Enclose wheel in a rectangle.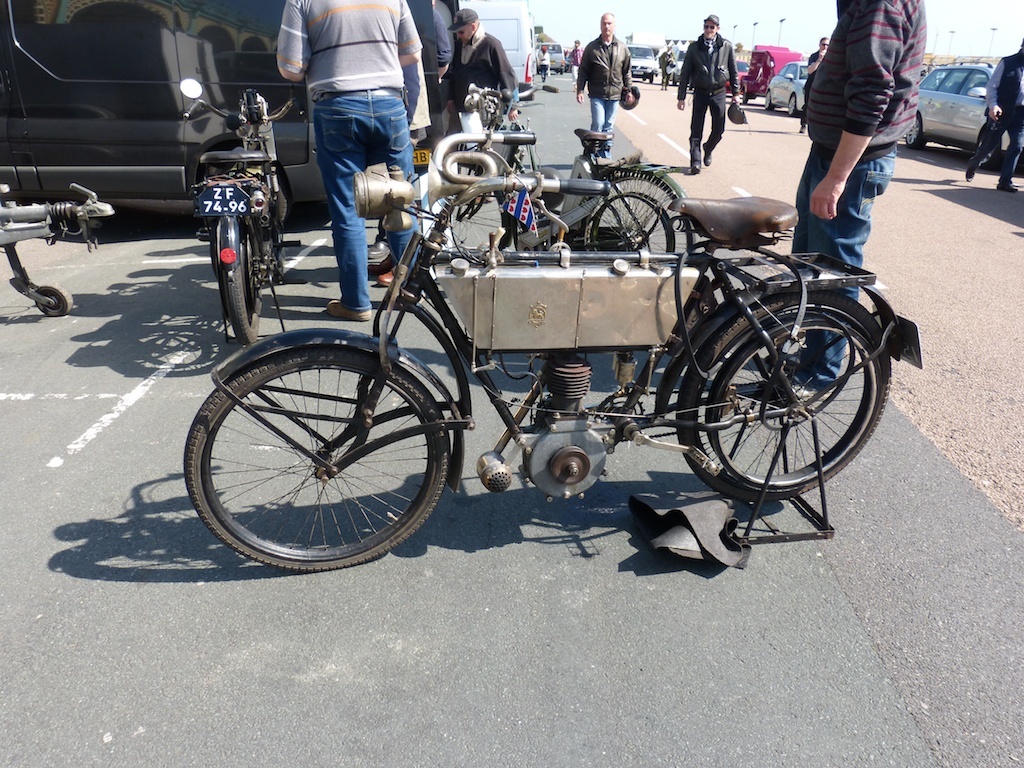
locate(198, 168, 294, 239).
